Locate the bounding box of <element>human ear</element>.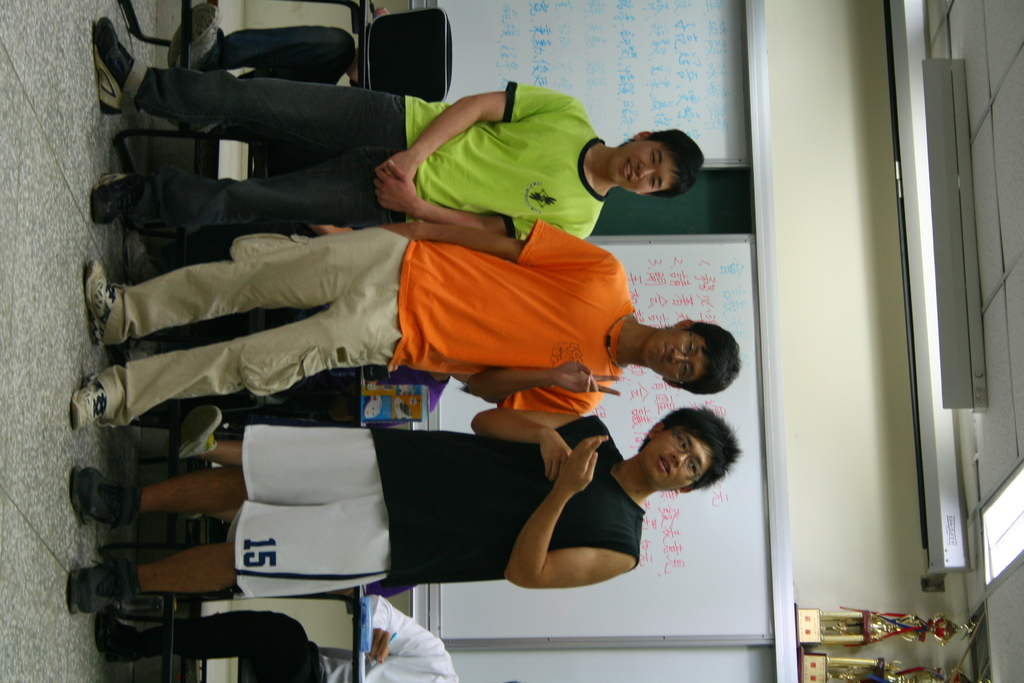
Bounding box: x1=673, y1=320, x2=694, y2=329.
